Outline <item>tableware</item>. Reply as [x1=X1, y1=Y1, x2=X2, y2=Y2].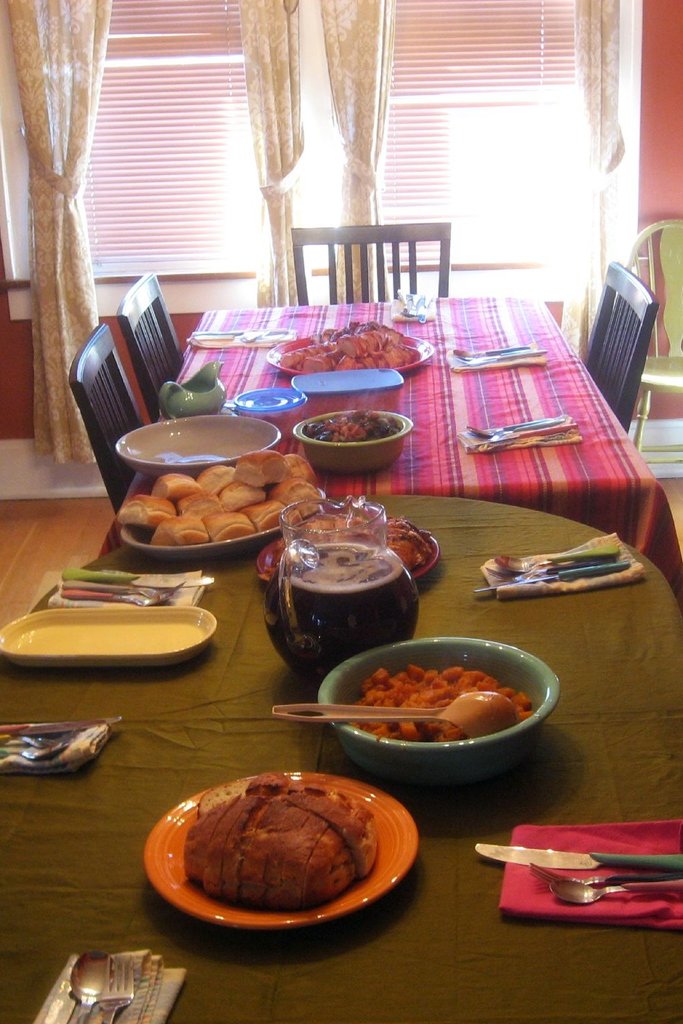
[x1=0, y1=603, x2=218, y2=673].
